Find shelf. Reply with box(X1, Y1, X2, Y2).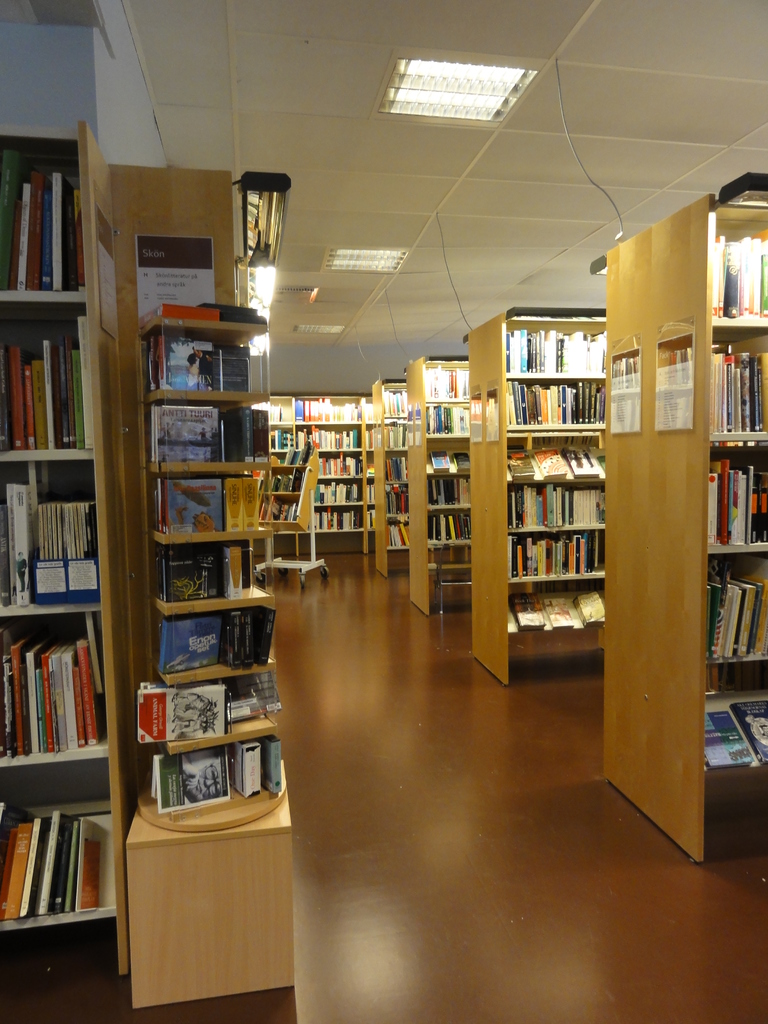
box(0, 609, 111, 790).
